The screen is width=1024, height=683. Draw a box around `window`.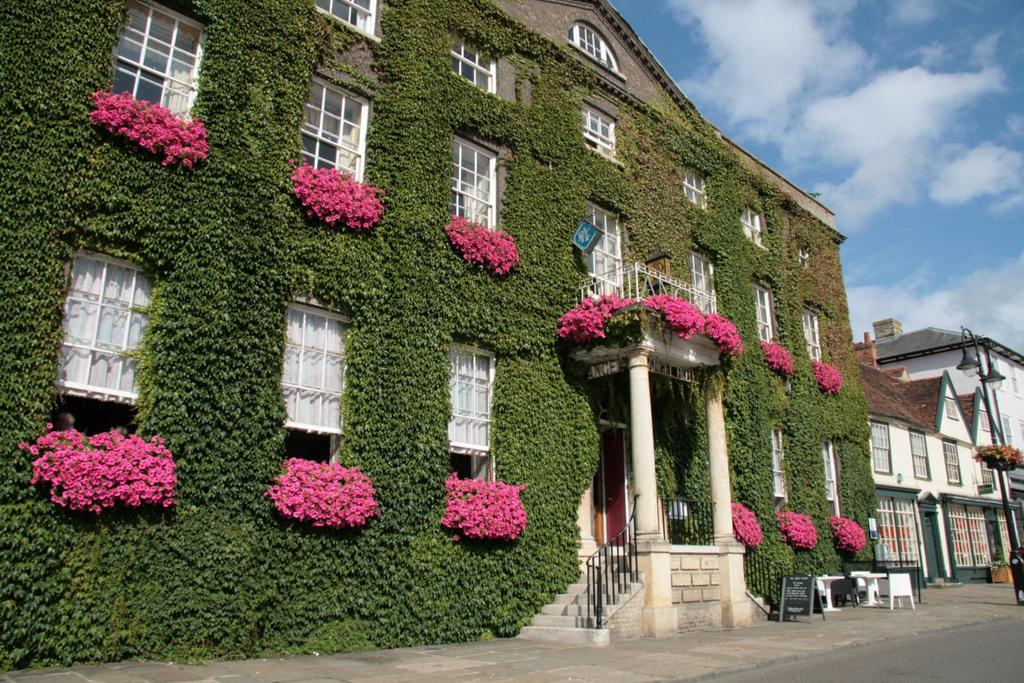
locate(977, 406, 991, 428).
